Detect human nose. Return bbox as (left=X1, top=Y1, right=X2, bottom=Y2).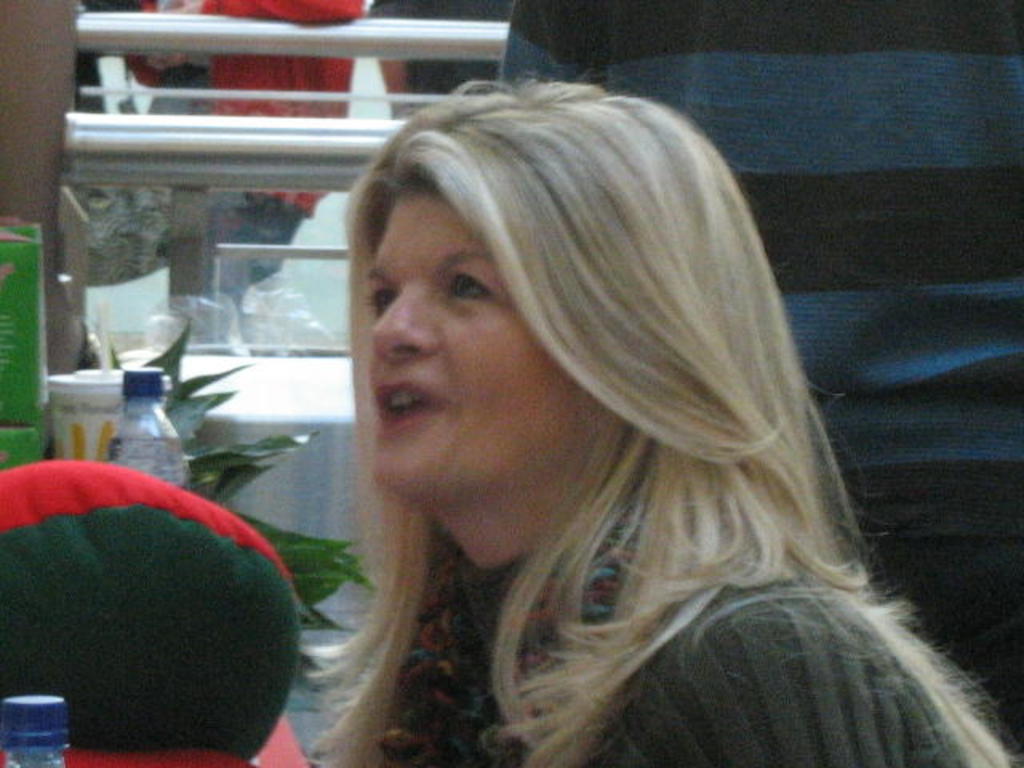
(left=376, top=282, right=434, bottom=354).
